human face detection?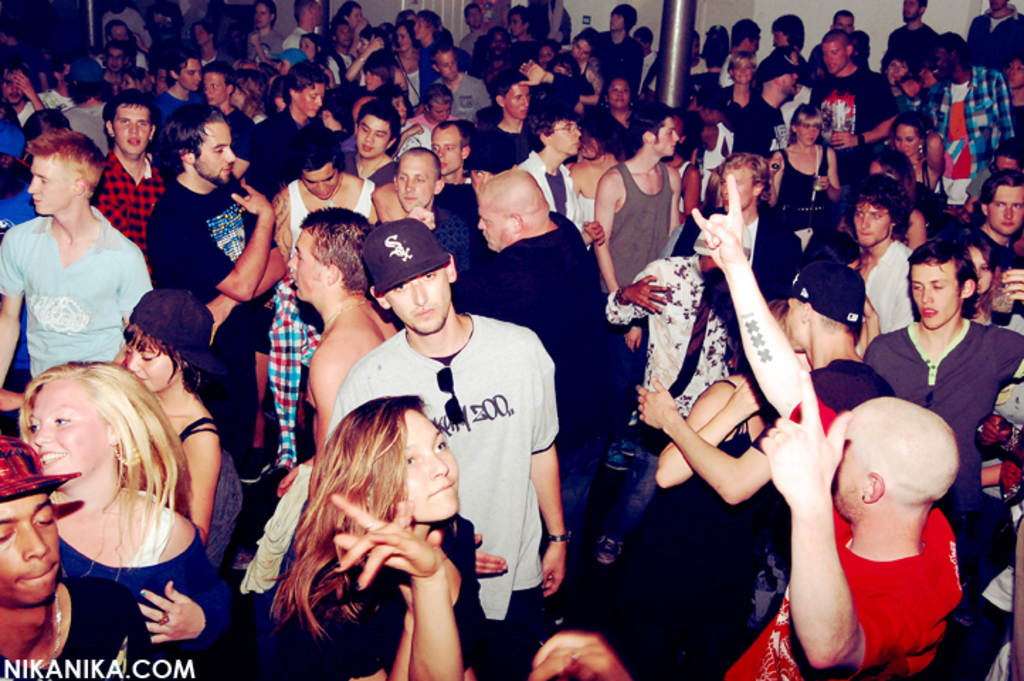
(400,410,462,524)
